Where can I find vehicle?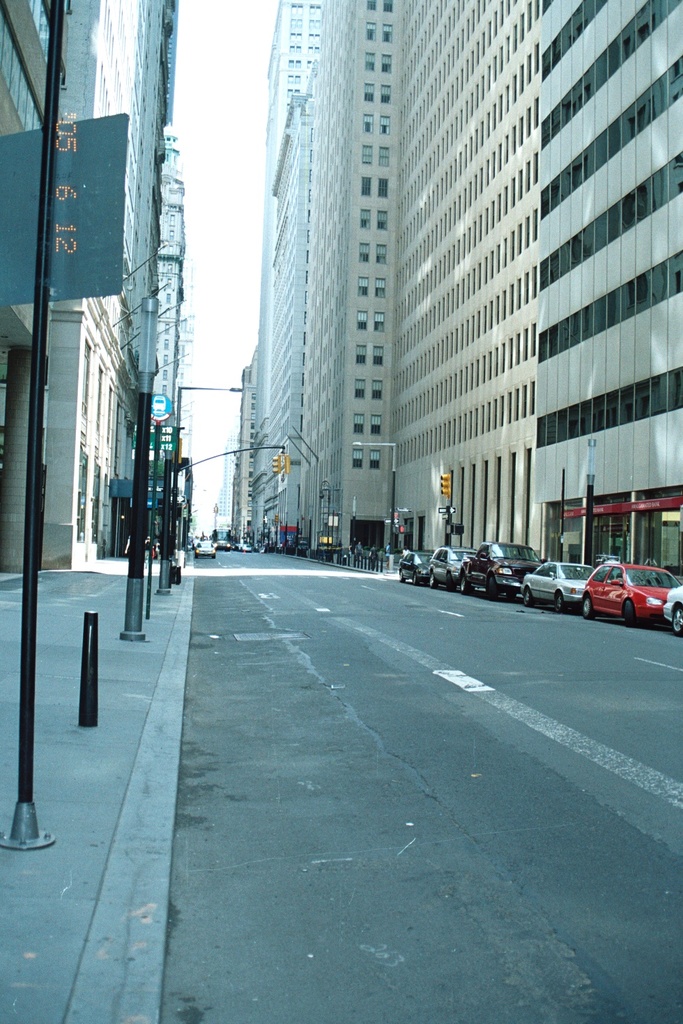
You can find it at 213,526,229,550.
